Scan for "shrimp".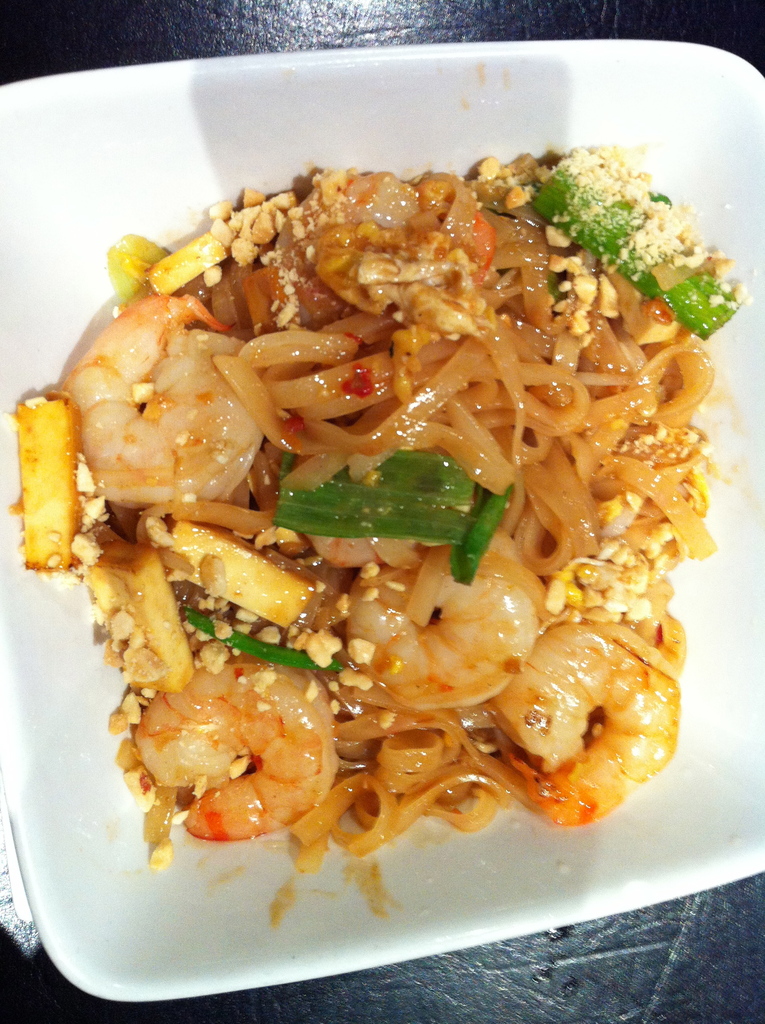
Scan result: box(65, 290, 270, 509).
